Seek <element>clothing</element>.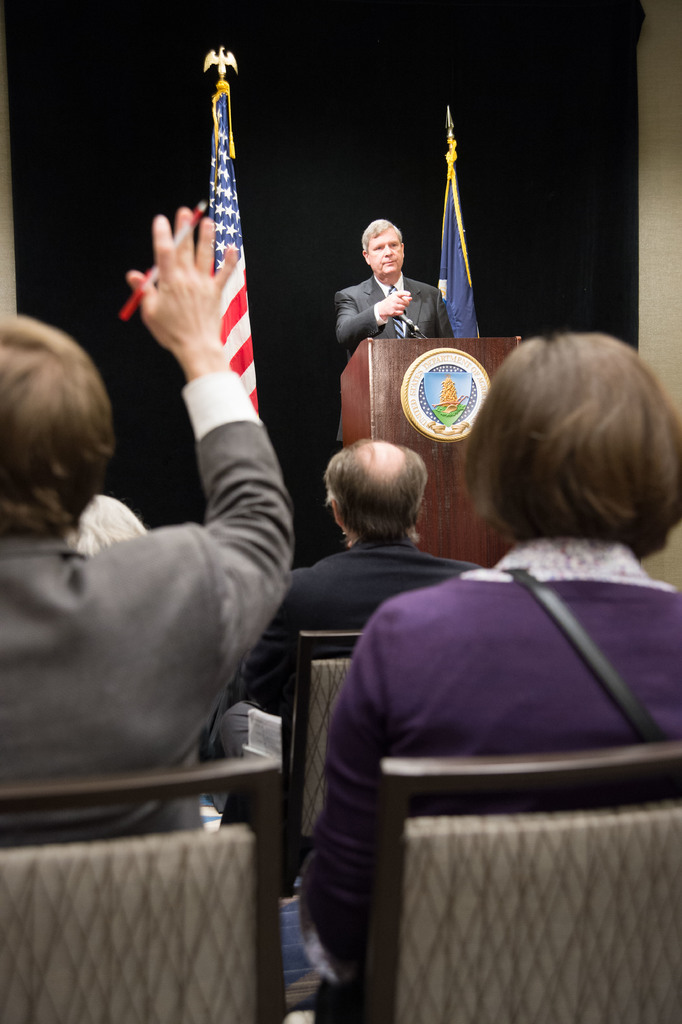
bbox=(294, 492, 679, 904).
